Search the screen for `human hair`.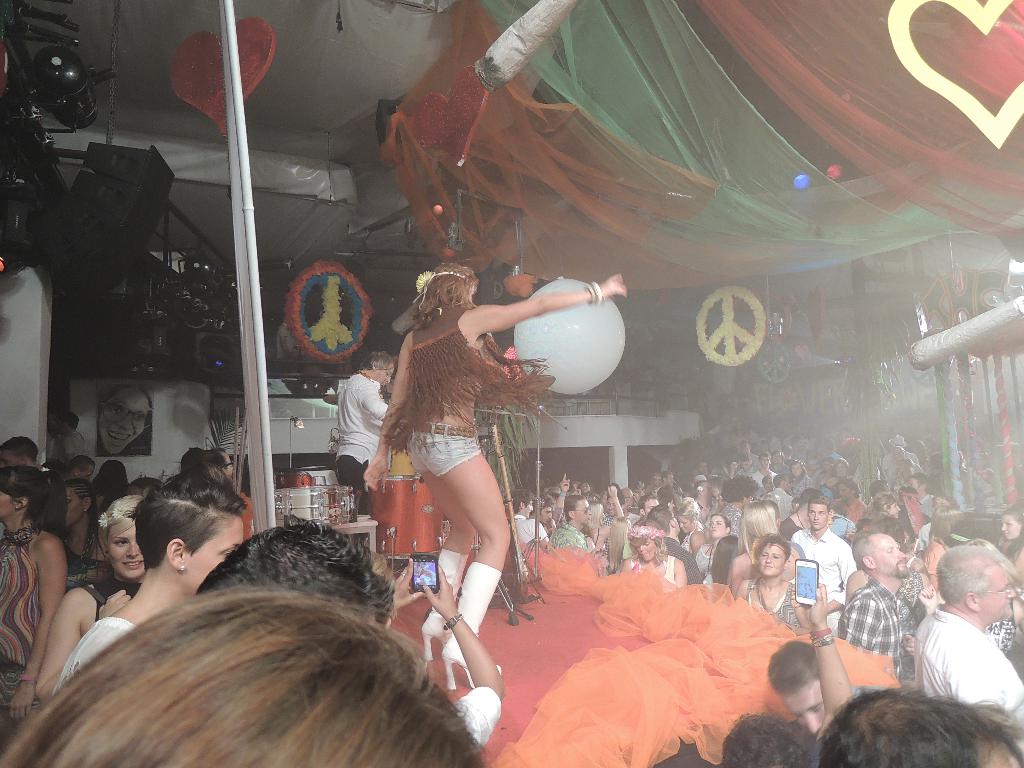
Found at left=677, top=496, right=701, bottom=521.
